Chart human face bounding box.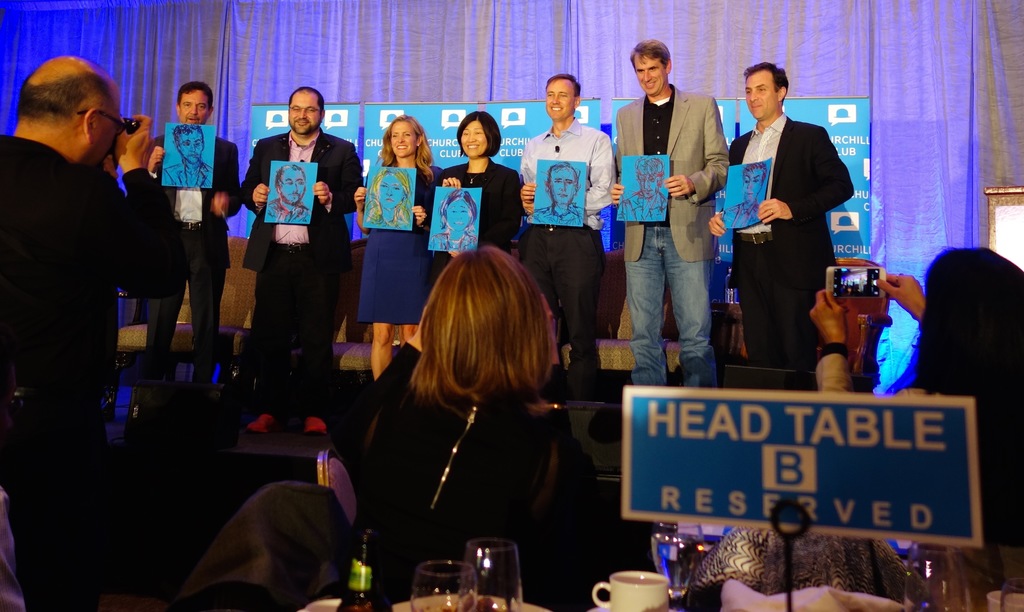
Charted: region(97, 98, 124, 158).
